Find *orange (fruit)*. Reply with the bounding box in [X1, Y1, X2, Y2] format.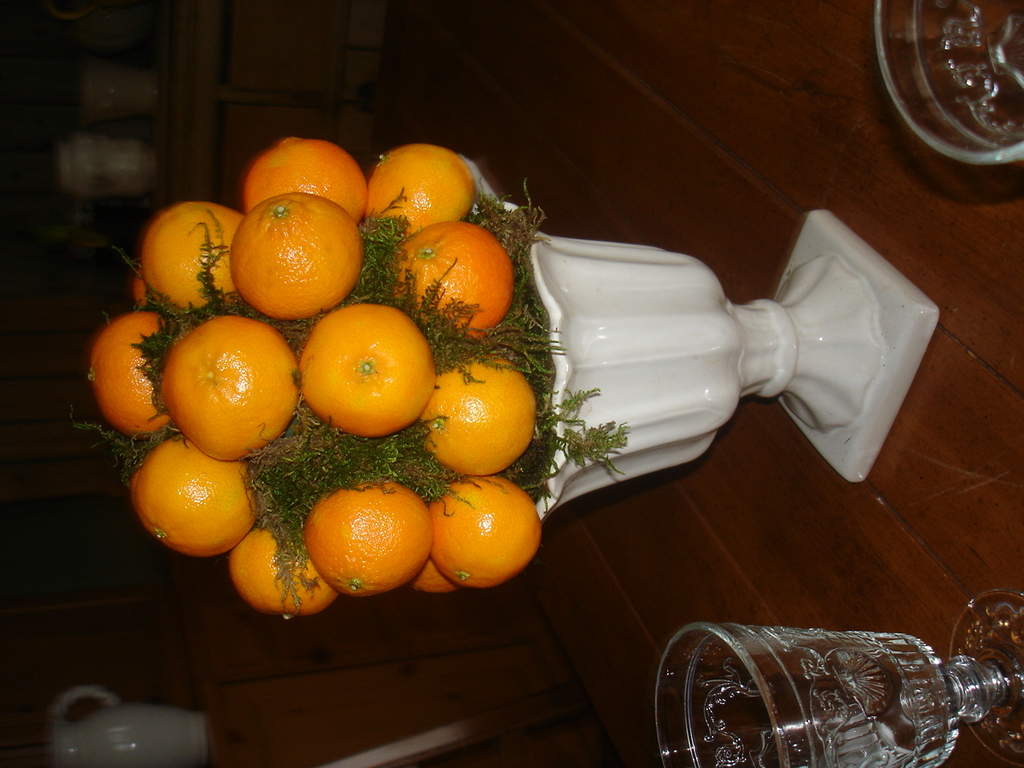
[434, 474, 539, 590].
